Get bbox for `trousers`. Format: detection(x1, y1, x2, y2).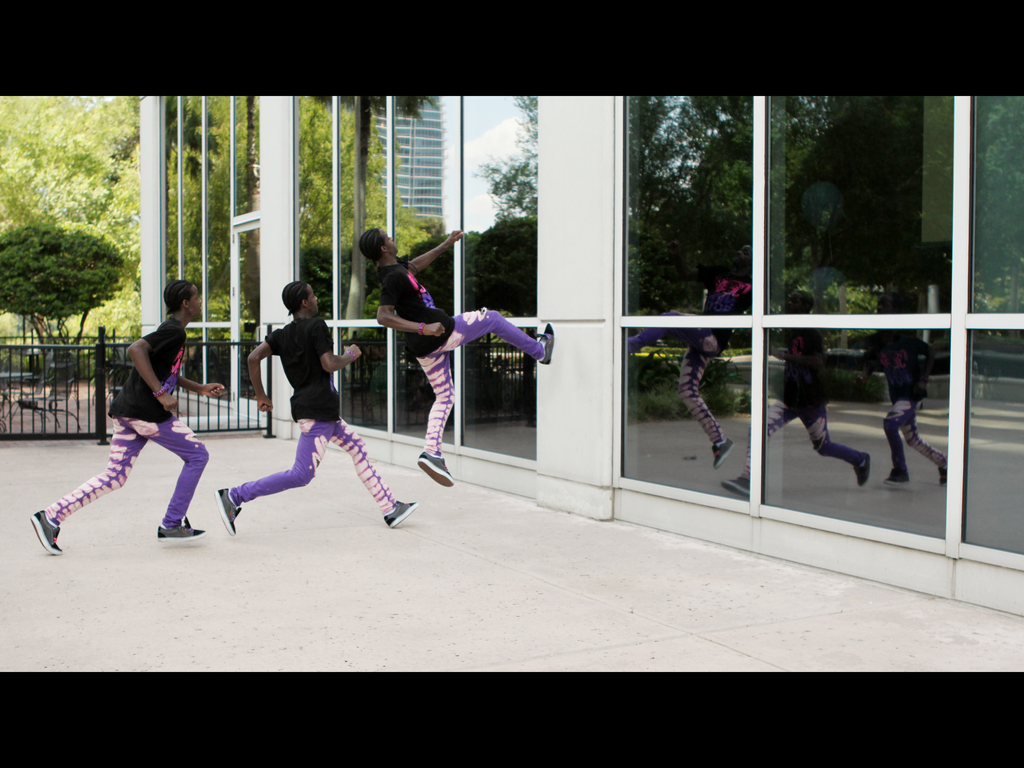
detection(413, 300, 540, 456).
